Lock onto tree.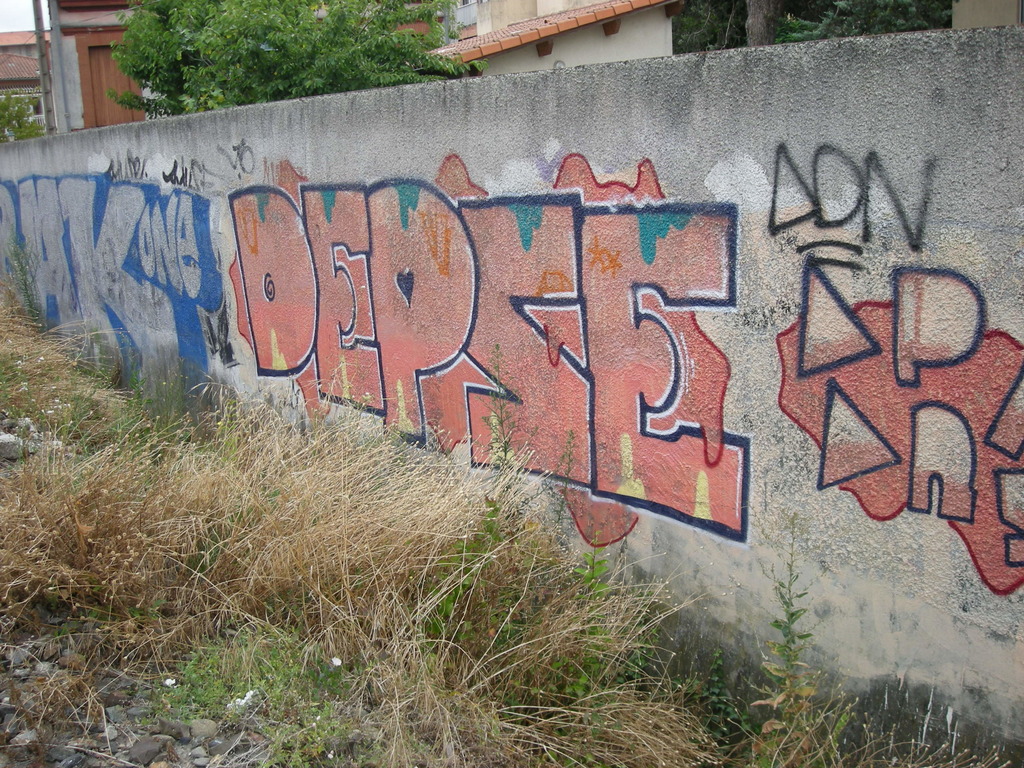
Locked: pyautogui.locateOnScreen(1, 92, 47, 138).
